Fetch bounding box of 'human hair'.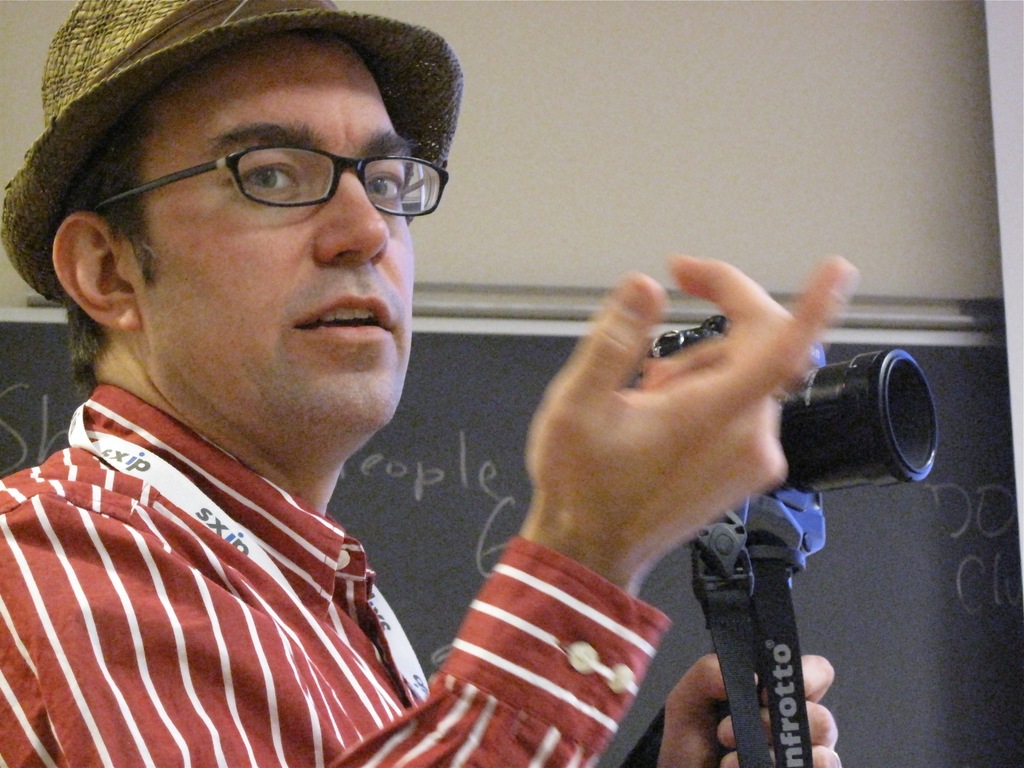
Bbox: box=[47, 104, 150, 391].
